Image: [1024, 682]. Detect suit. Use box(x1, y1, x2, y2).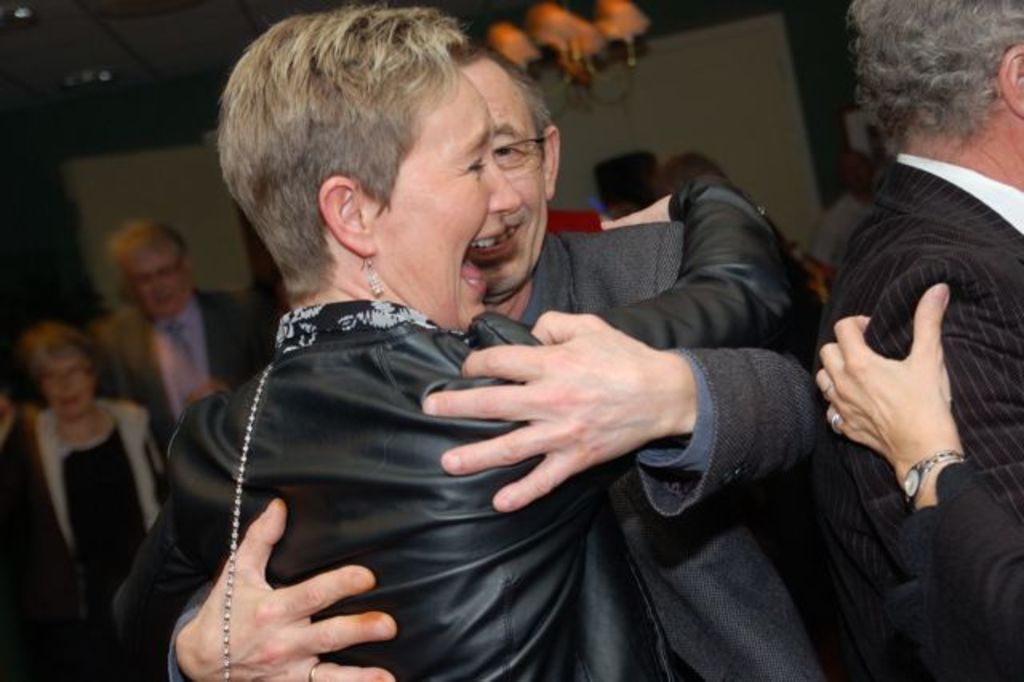
box(523, 235, 830, 680).
